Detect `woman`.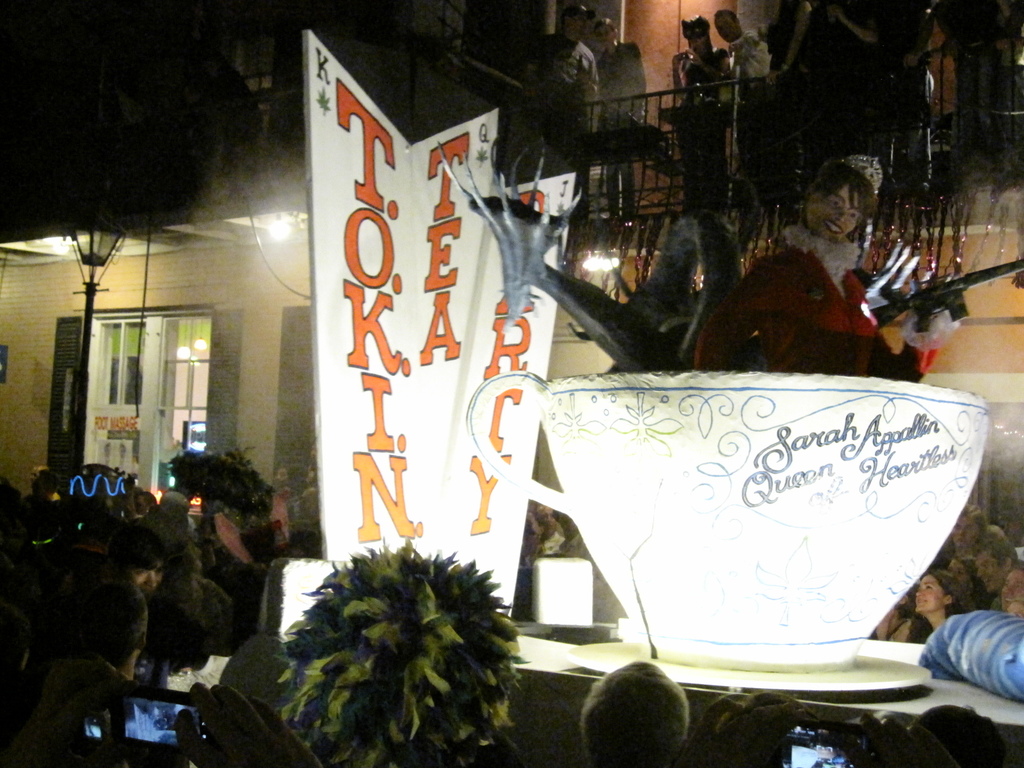
Detected at {"left": 672, "top": 15, "right": 738, "bottom": 210}.
